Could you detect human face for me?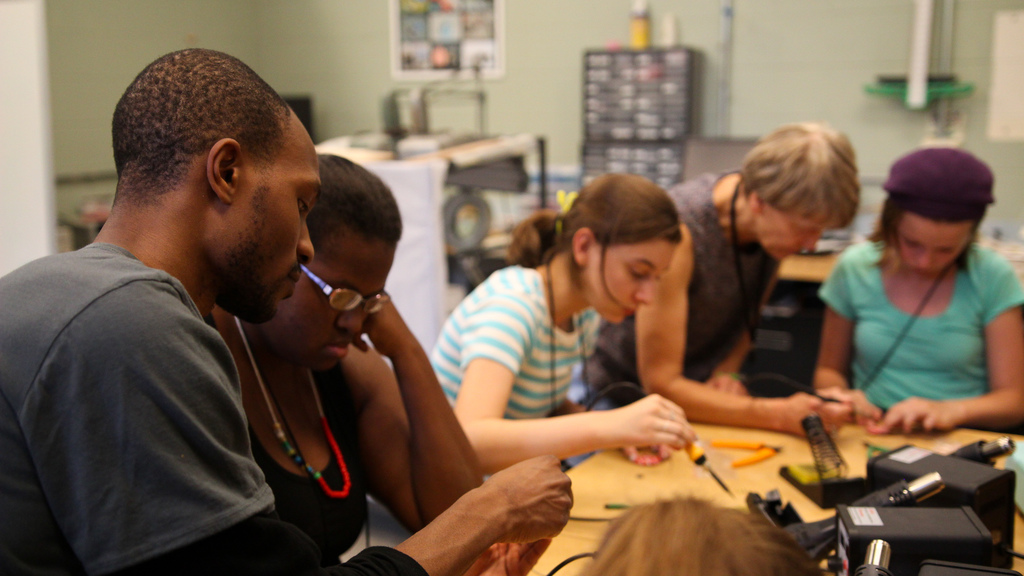
Detection result: 280 209 402 376.
